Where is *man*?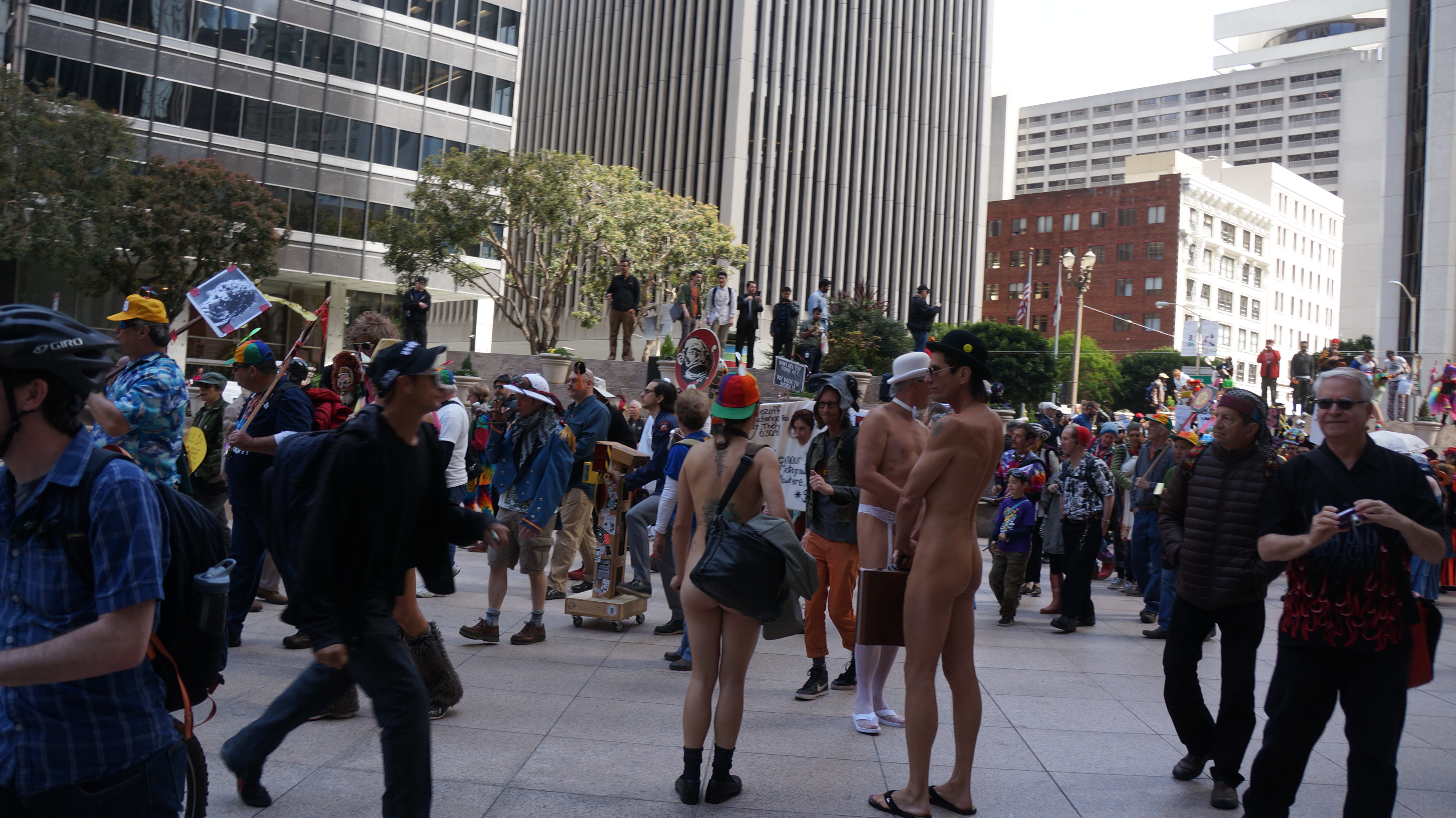
bbox=(183, 110, 204, 188).
